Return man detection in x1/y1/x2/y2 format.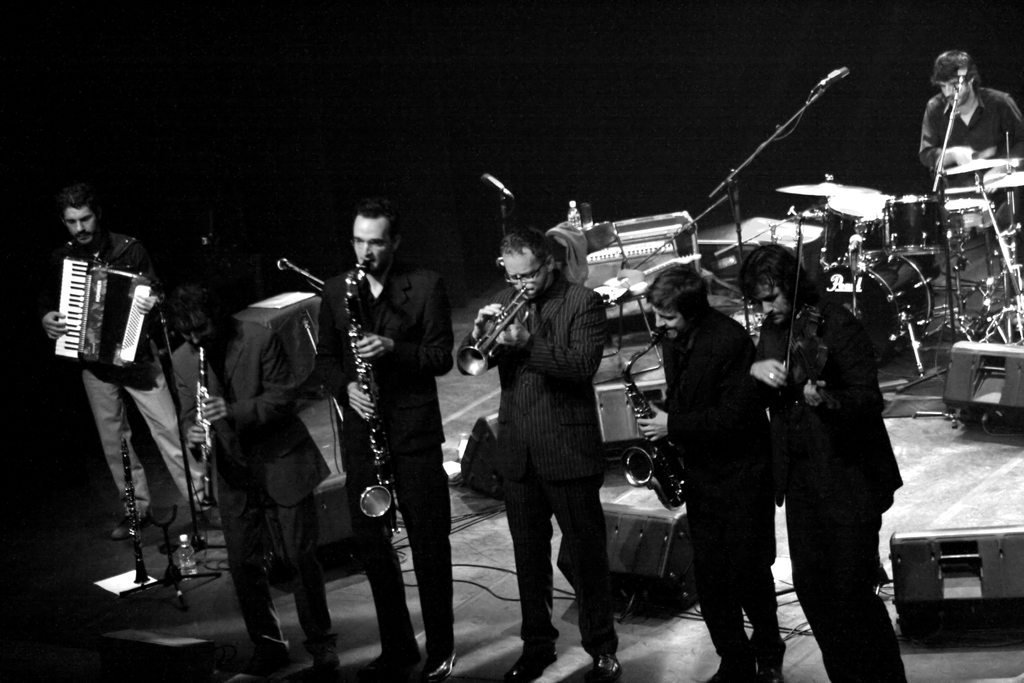
915/49/1023/325.
